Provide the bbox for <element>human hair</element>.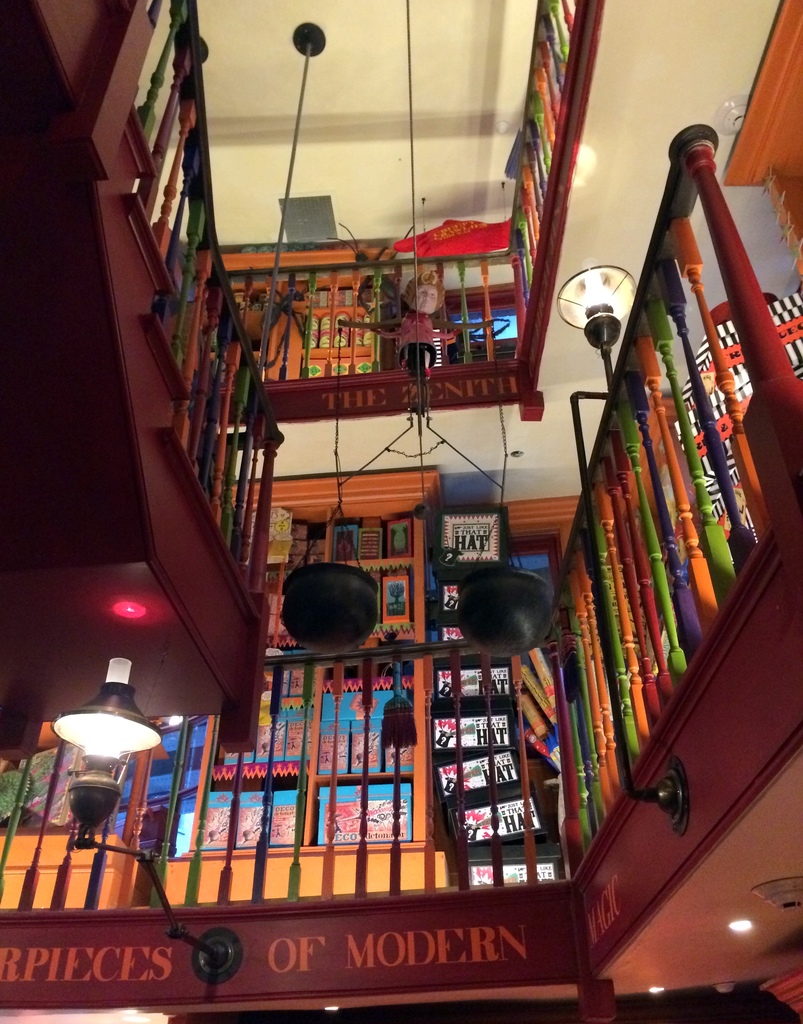
rect(401, 268, 447, 314).
